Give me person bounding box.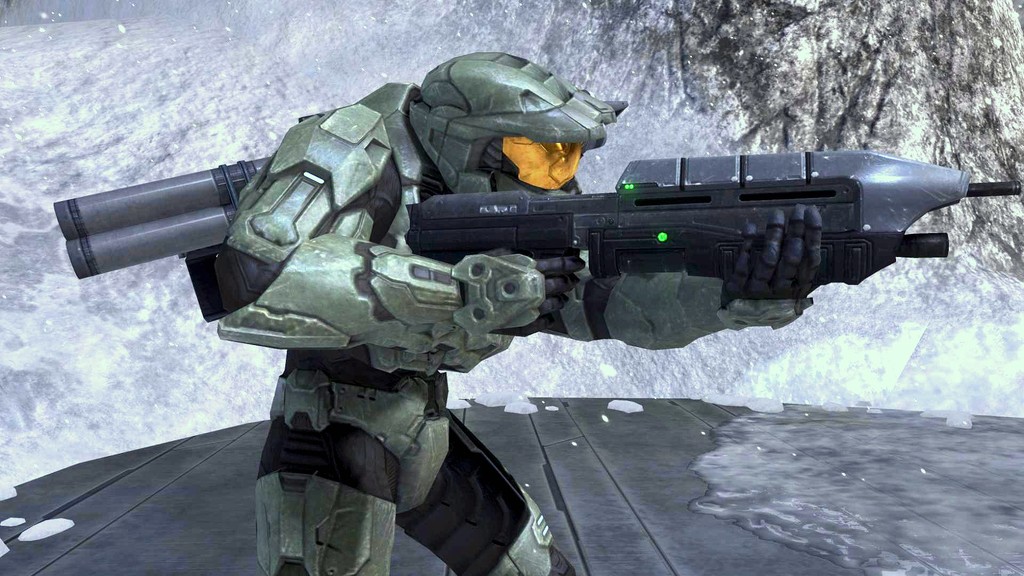
(left=212, top=46, right=826, bottom=575).
